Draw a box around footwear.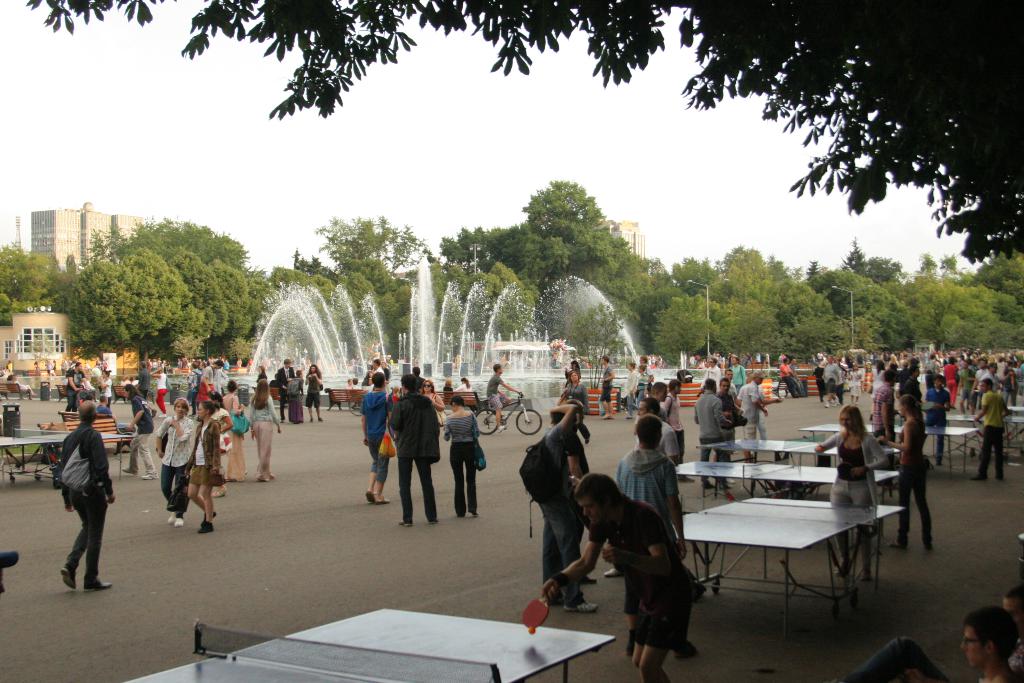
x1=141, y1=471, x2=160, y2=479.
